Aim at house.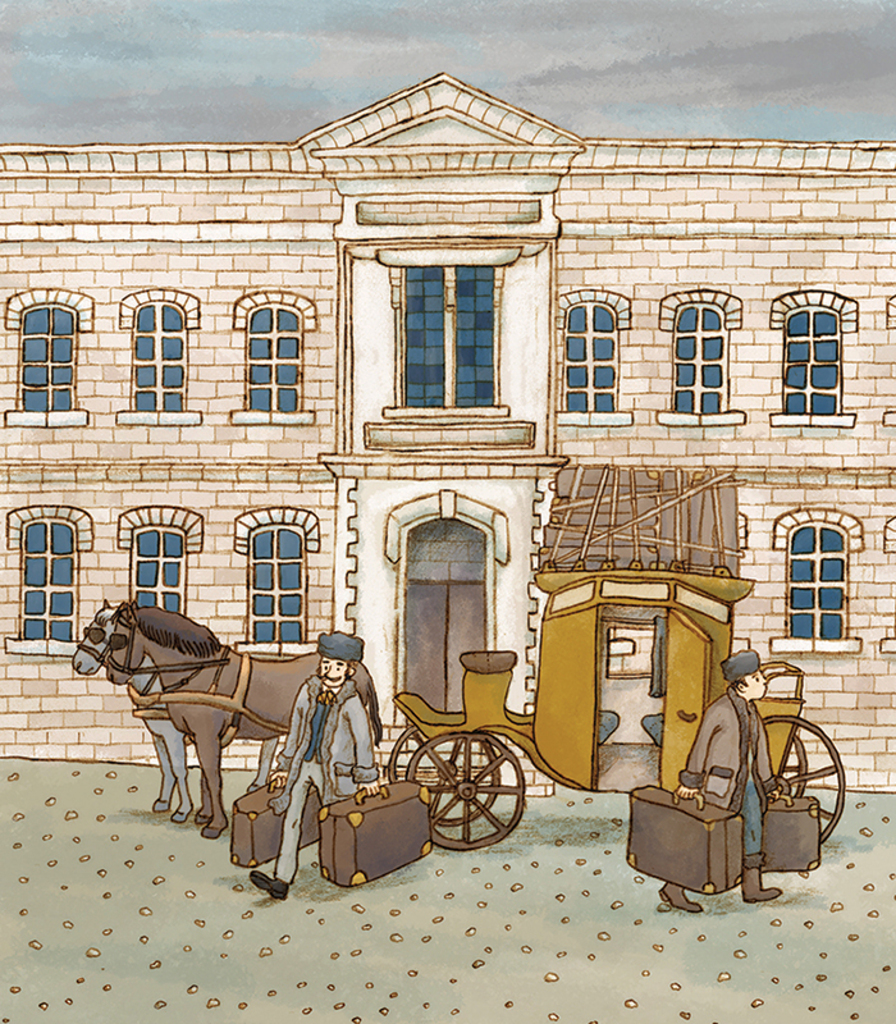
Aimed at left=0, top=95, right=895, bottom=730.
